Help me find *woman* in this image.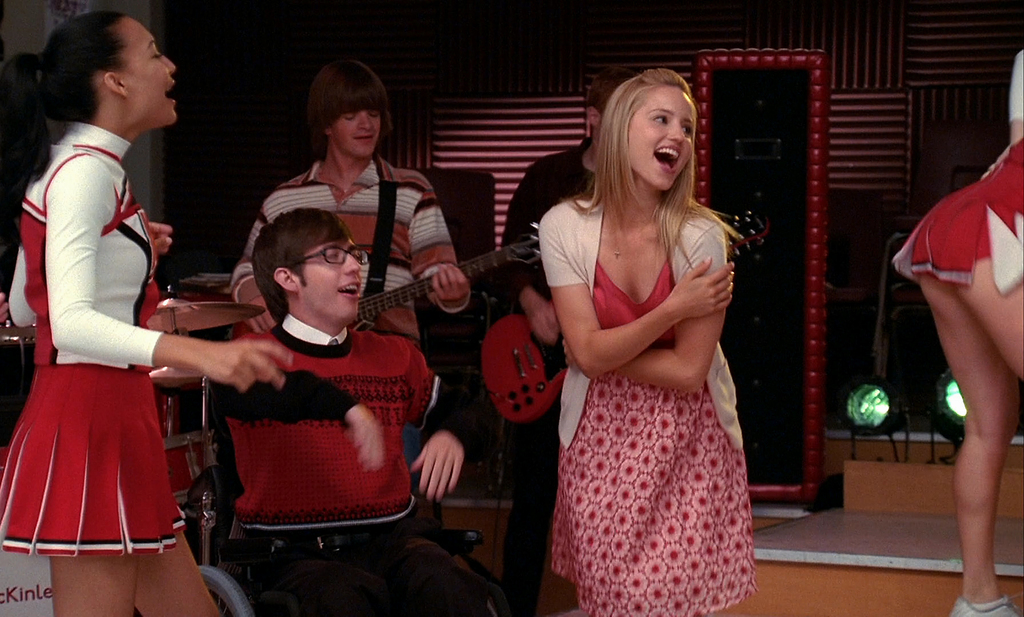
Found it: pyautogui.locateOnScreen(0, 12, 294, 616).
